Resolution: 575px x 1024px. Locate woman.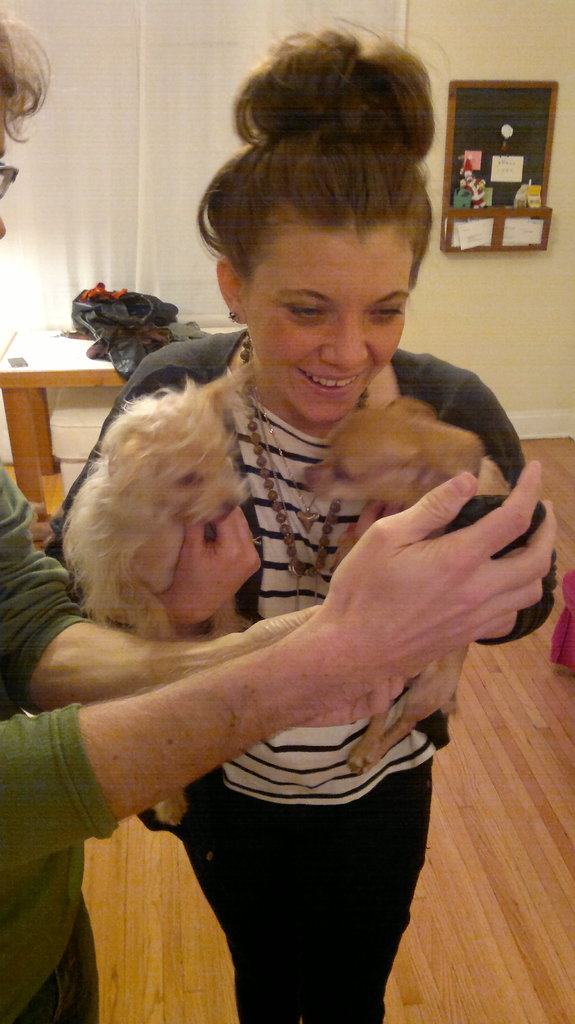
locate(0, 0, 560, 1023).
